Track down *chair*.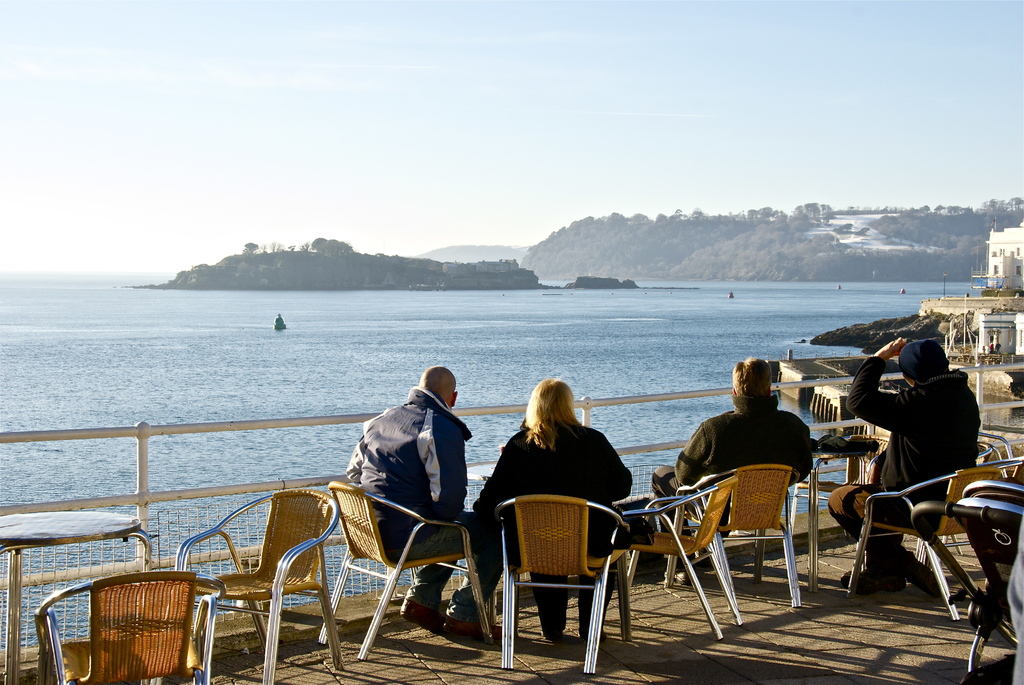
Tracked to pyautogui.locateOnScreen(616, 472, 746, 647).
